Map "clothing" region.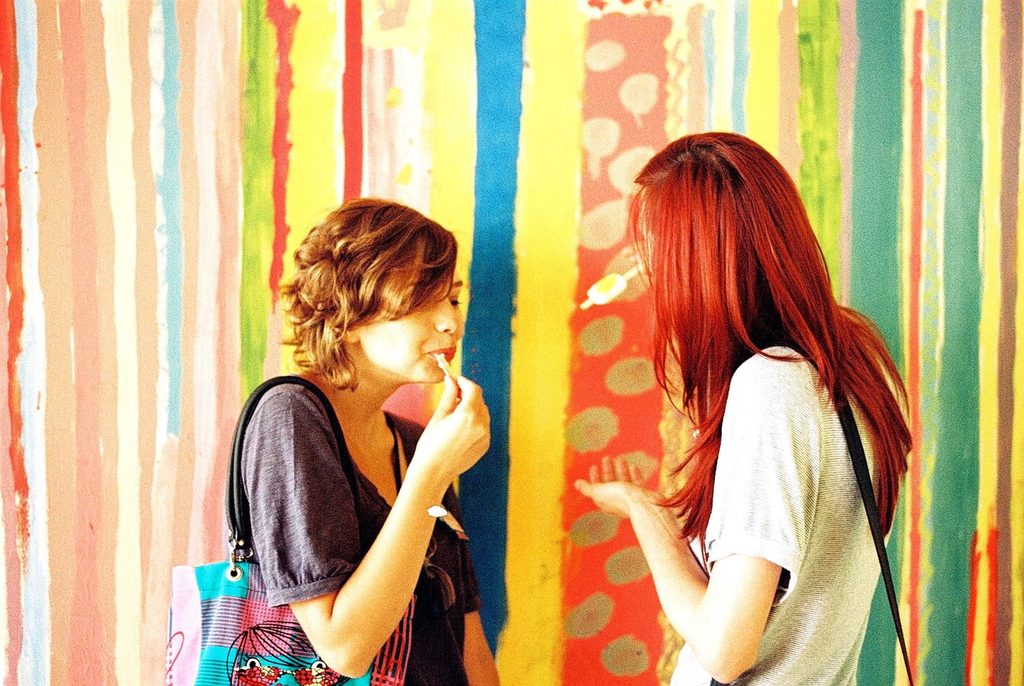
Mapped to 207/334/496/681.
